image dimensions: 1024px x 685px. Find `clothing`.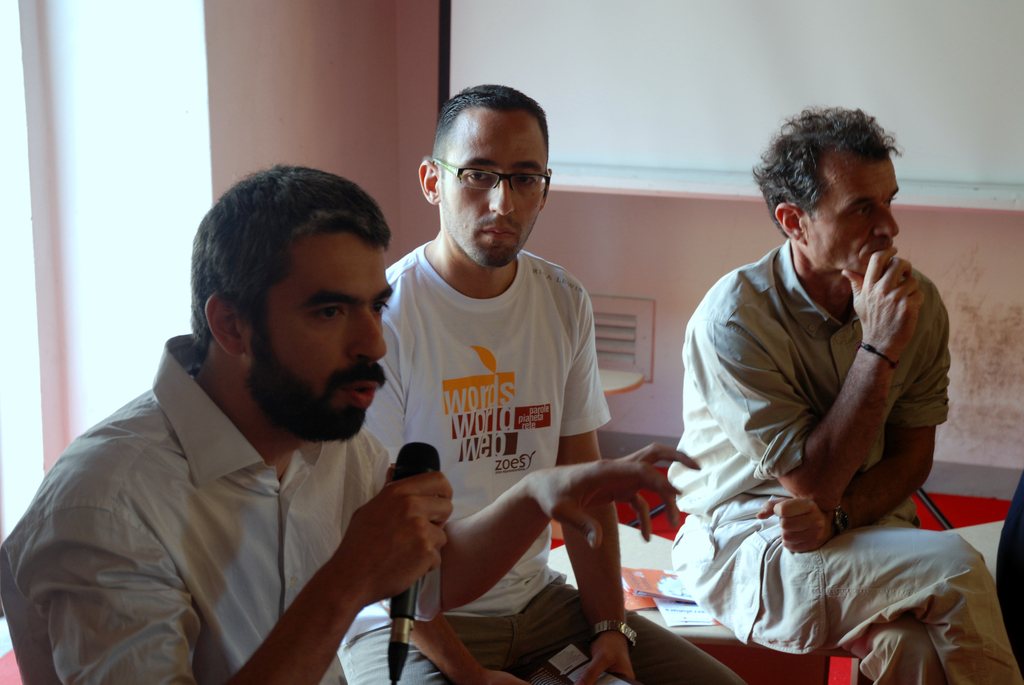
l=339, t=256, r=740, b=684.
